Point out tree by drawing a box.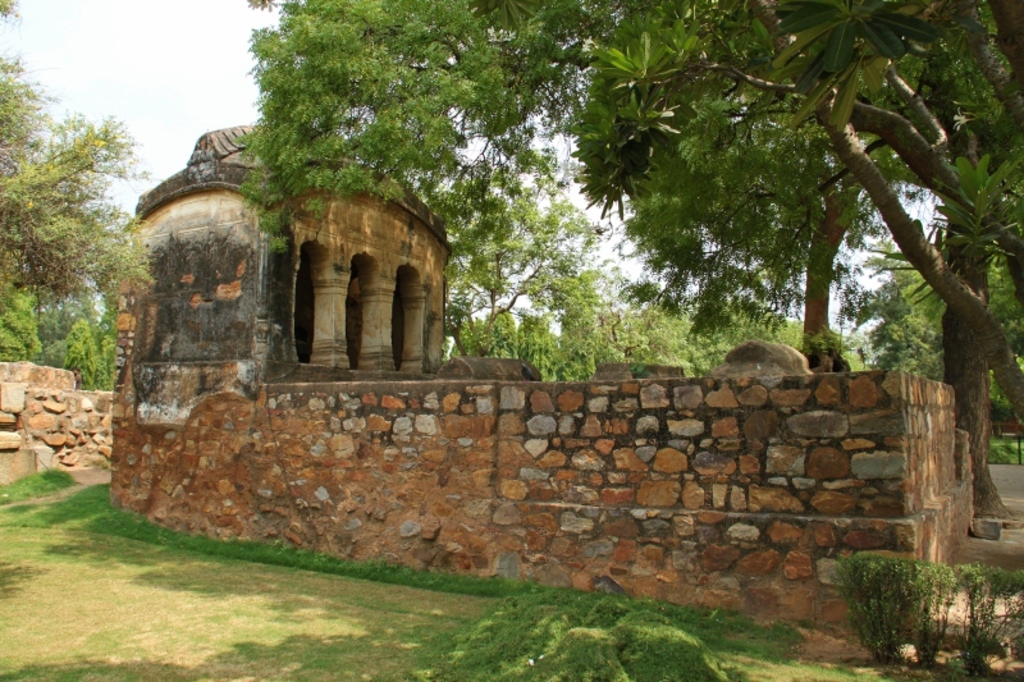
<bbox>0, 1, 161, 393</bbox>.
